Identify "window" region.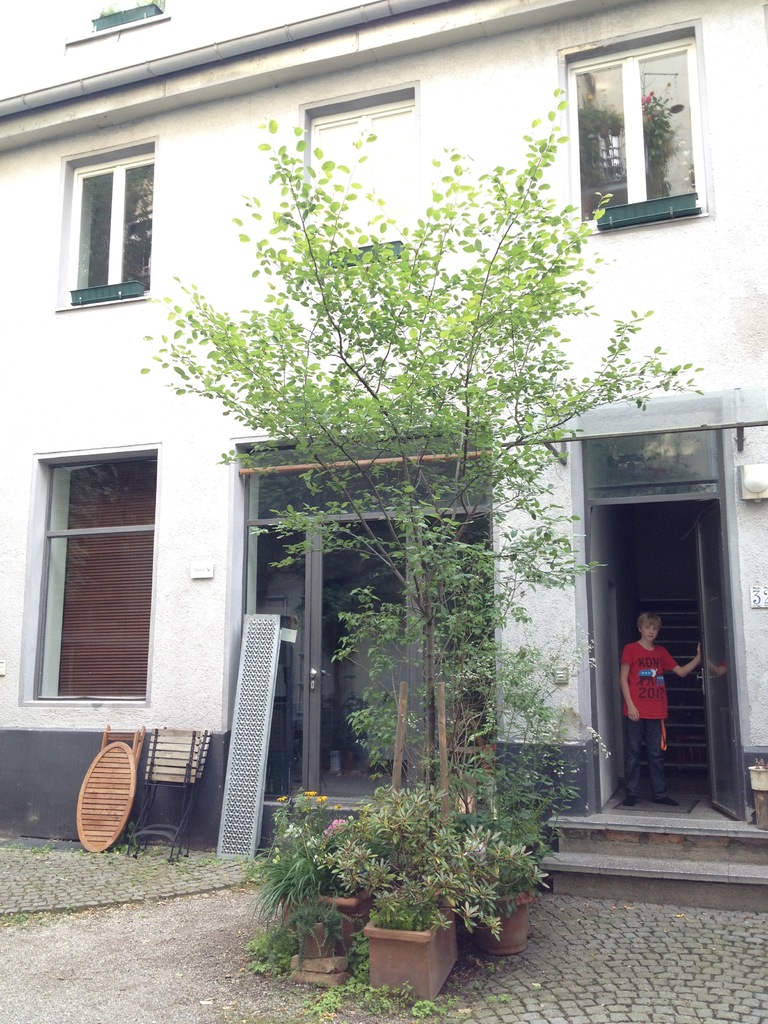
Region: (308,84,422,268).
